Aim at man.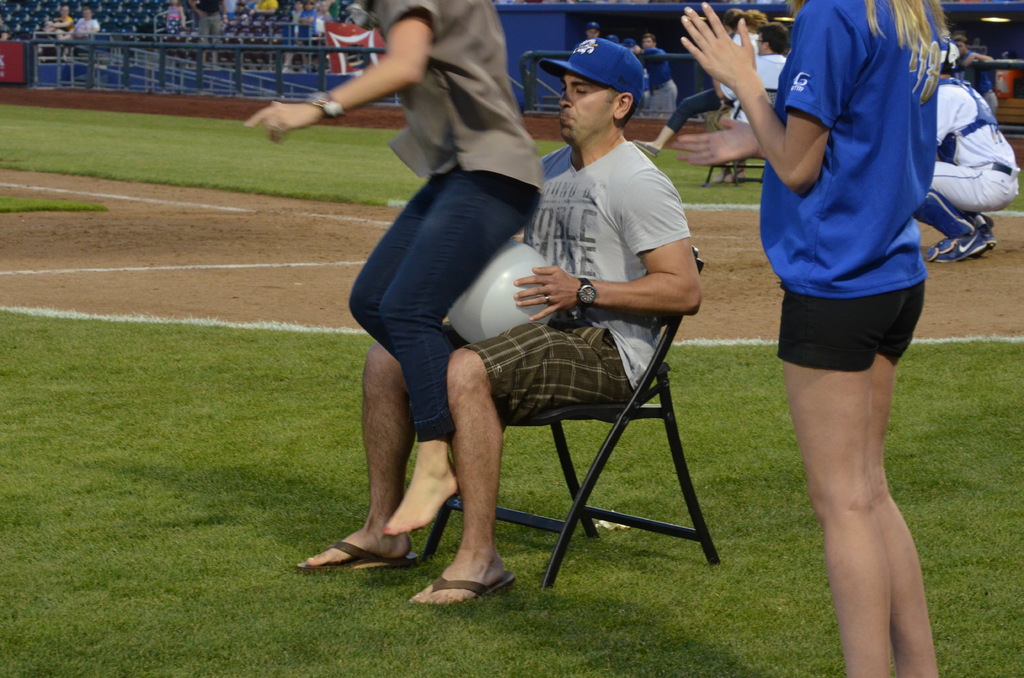
Aimed at crop(910, 40, 1021, 266).
